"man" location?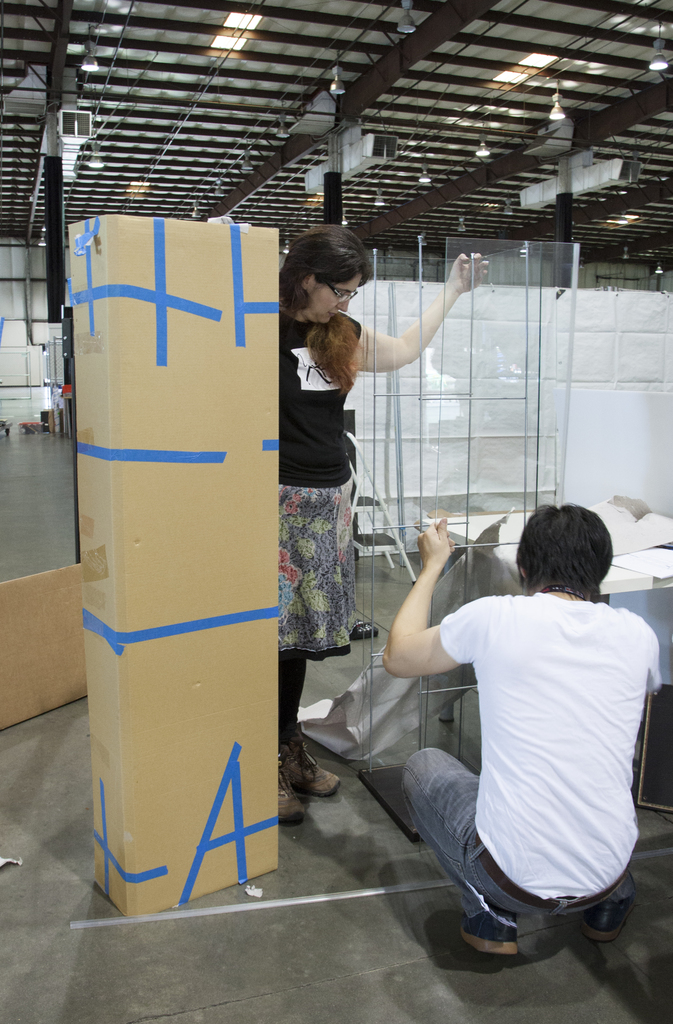
box(371, 495, 669, 964)
